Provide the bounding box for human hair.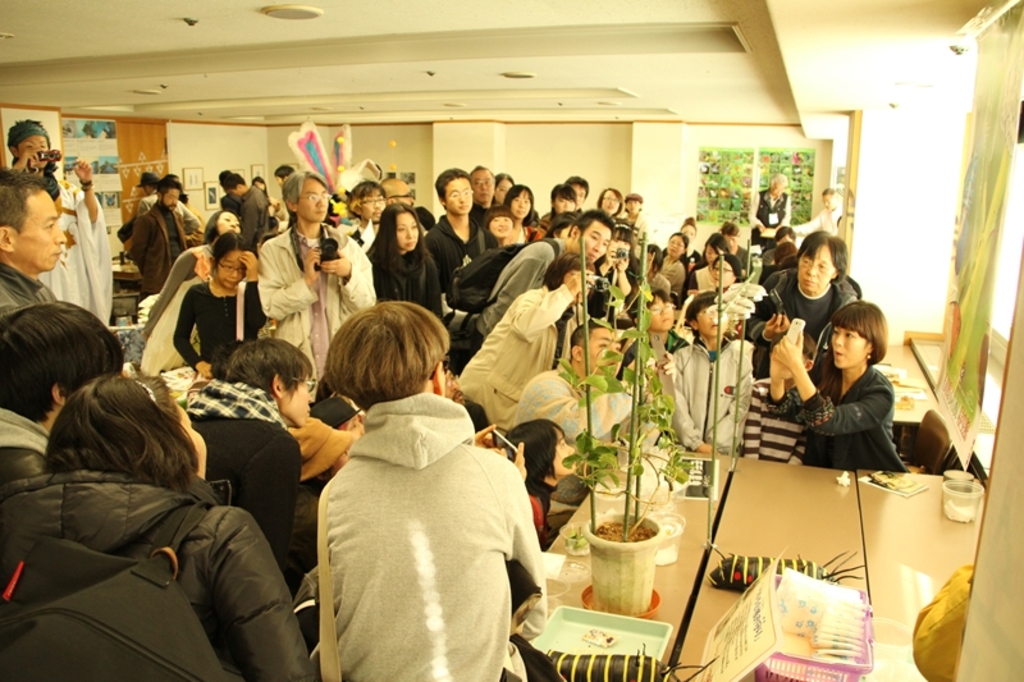
left=545, top=184, right=580, bottom=218.
